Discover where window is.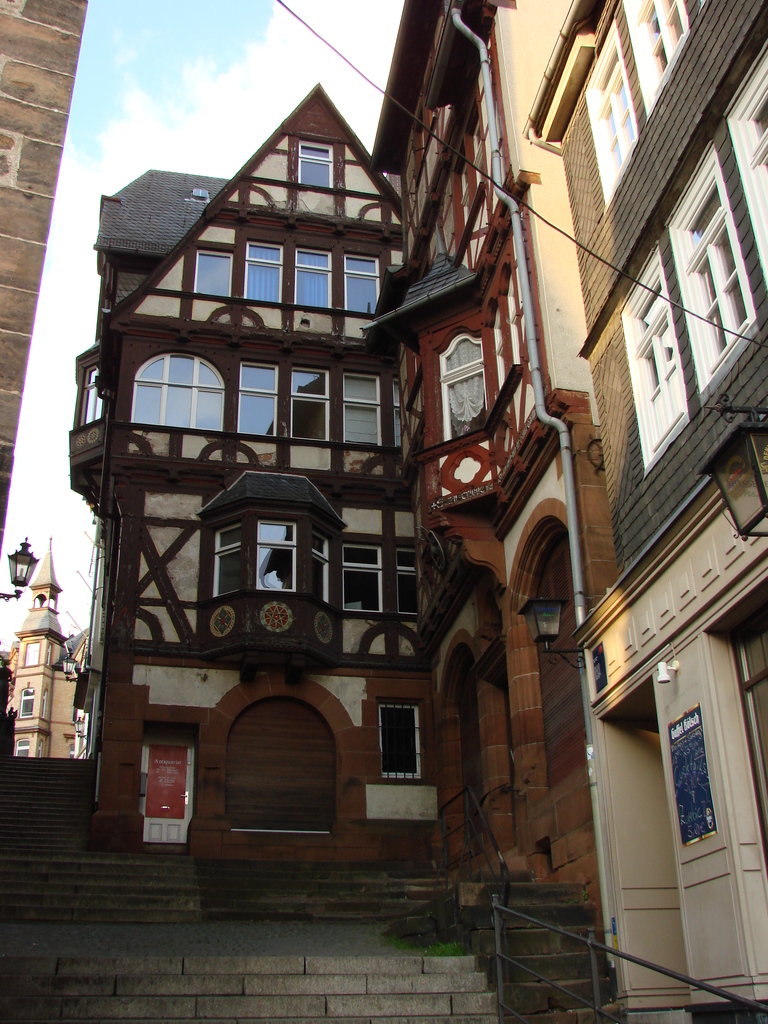
Discovered at [left=725, top=51, right=767, bottom=294].
